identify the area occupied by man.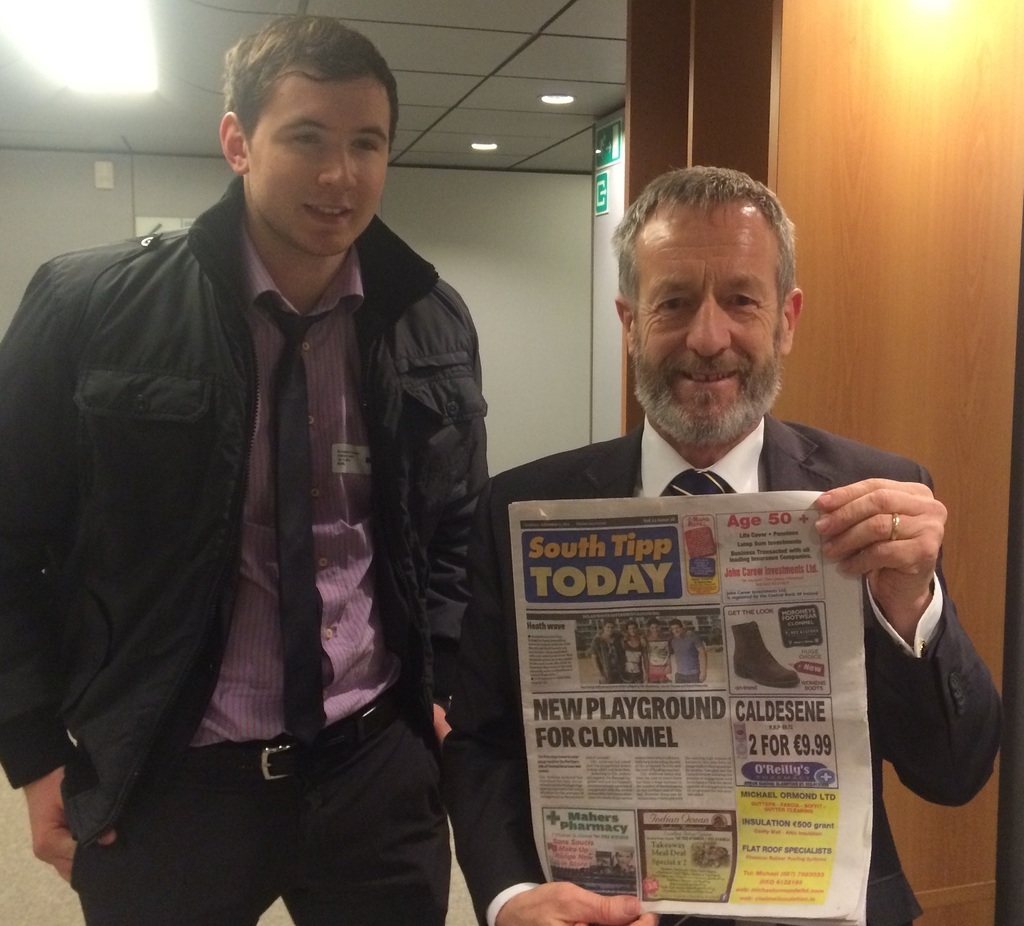
Area: (483,200,971,885).
